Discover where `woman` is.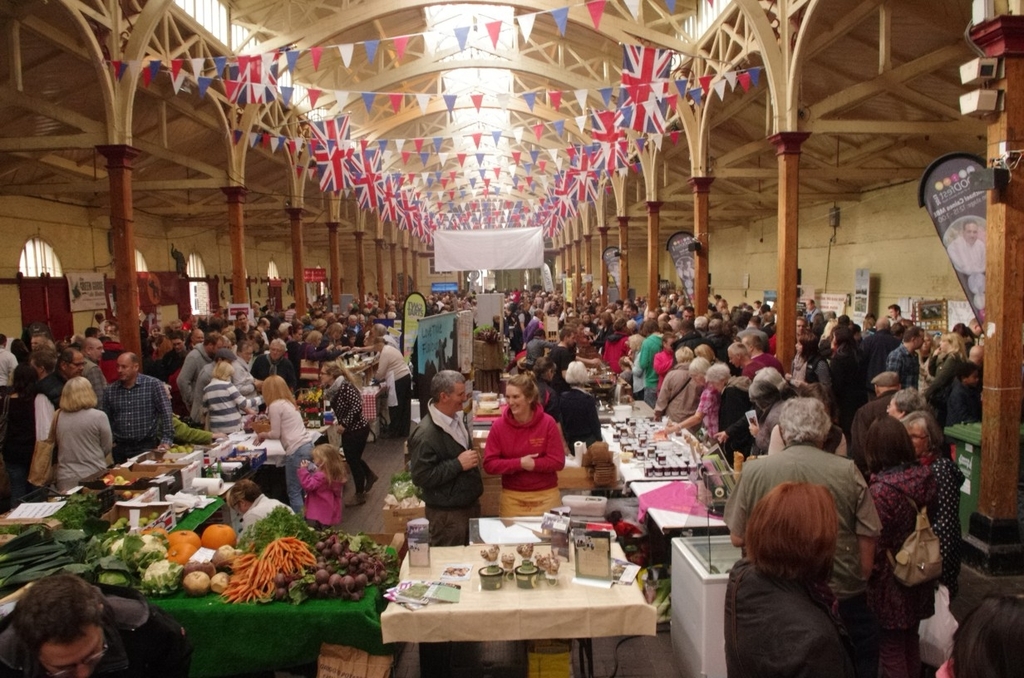
Discovered at 596 311 613 351.
